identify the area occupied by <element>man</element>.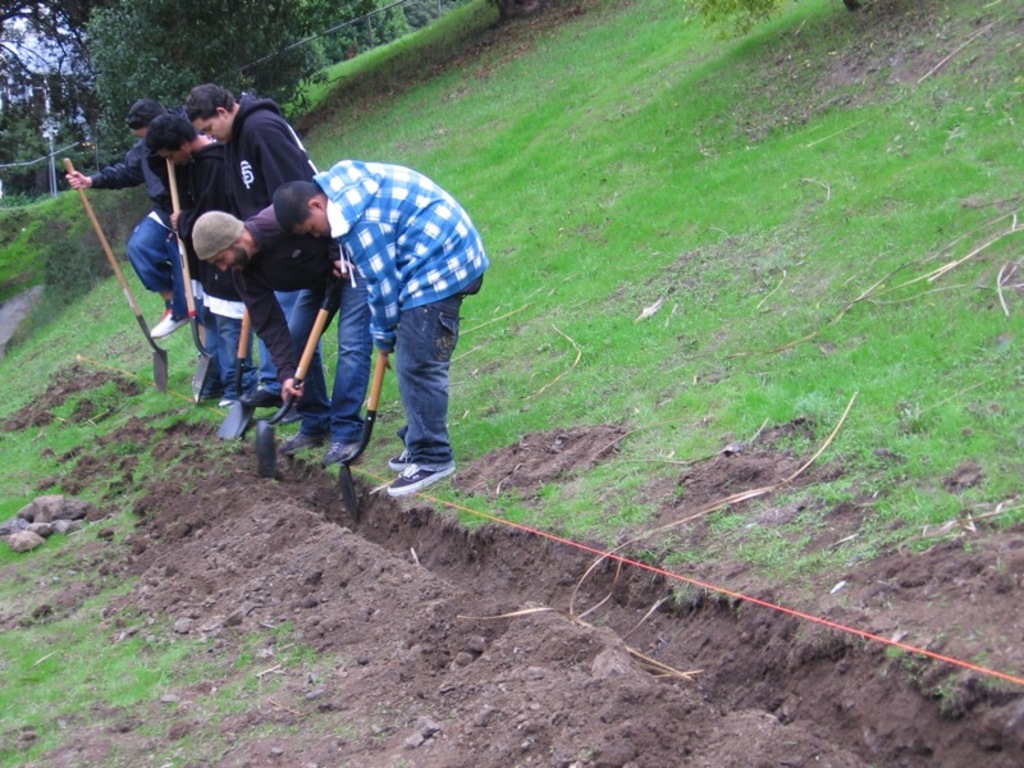
Area: x1=63, y1=96, x2=178, y2=338.
